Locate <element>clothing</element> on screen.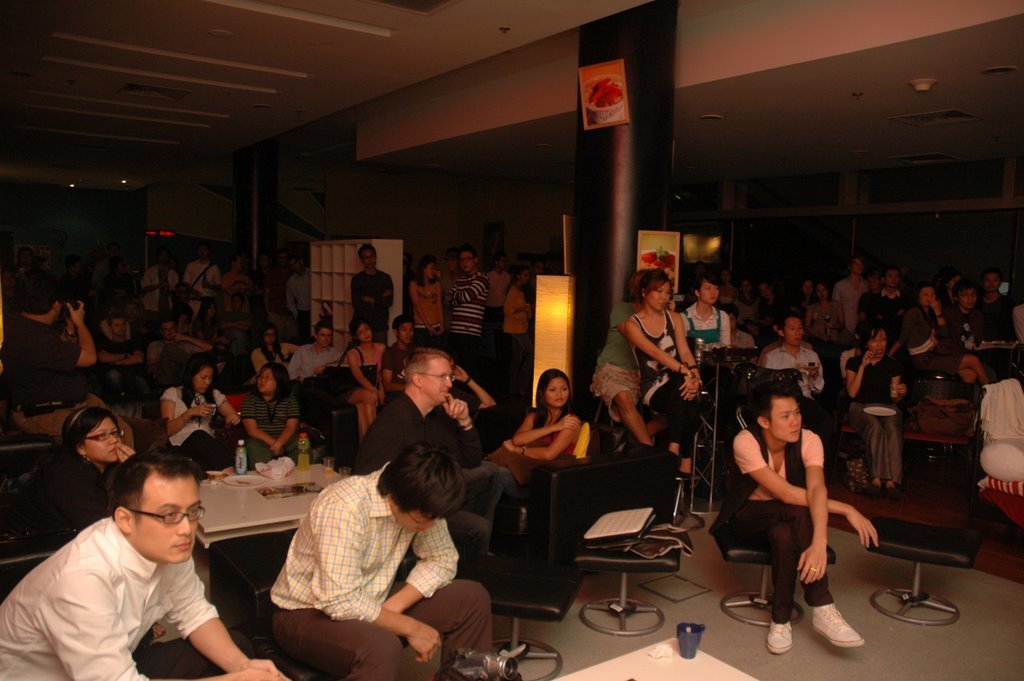
On screen at x1=9, y1=507, x2=256, y2=674.
